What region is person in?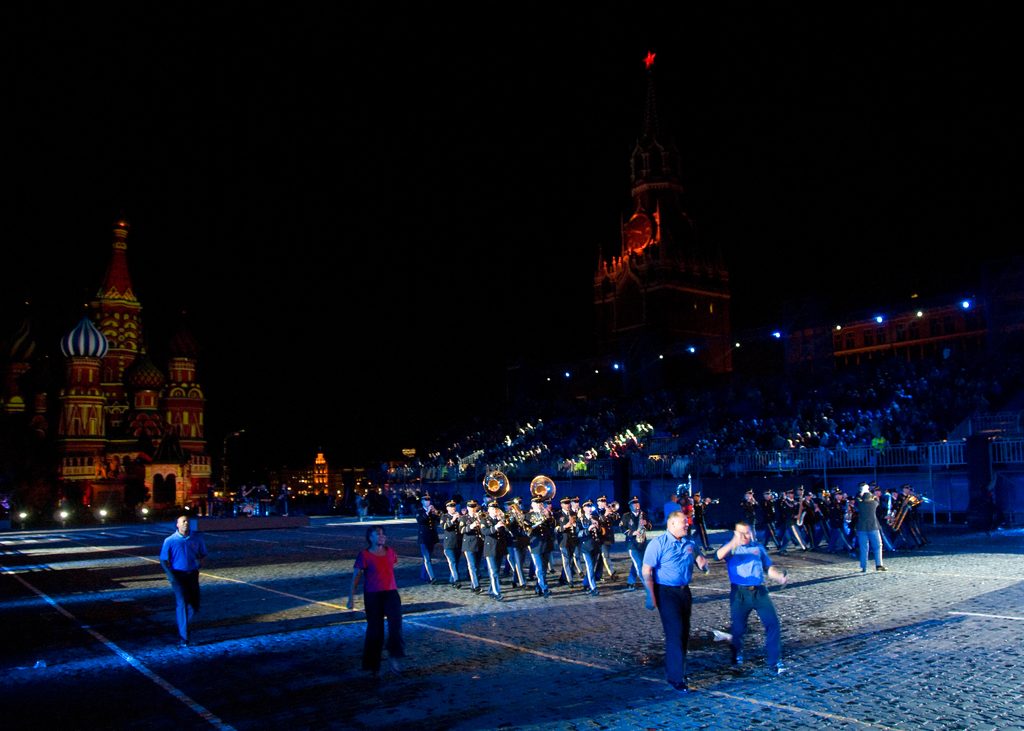
[left=645, top=510, right=711, bottom=698].
